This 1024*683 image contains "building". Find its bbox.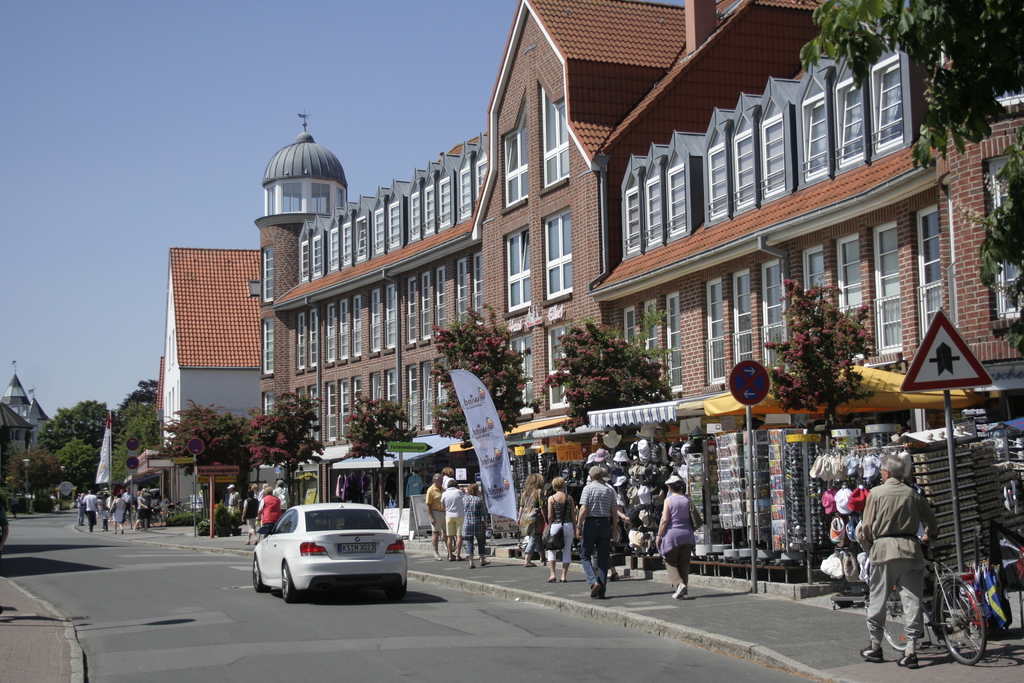
{"left": 0, "top": 360, "right": 44, "bottom": 463}.
